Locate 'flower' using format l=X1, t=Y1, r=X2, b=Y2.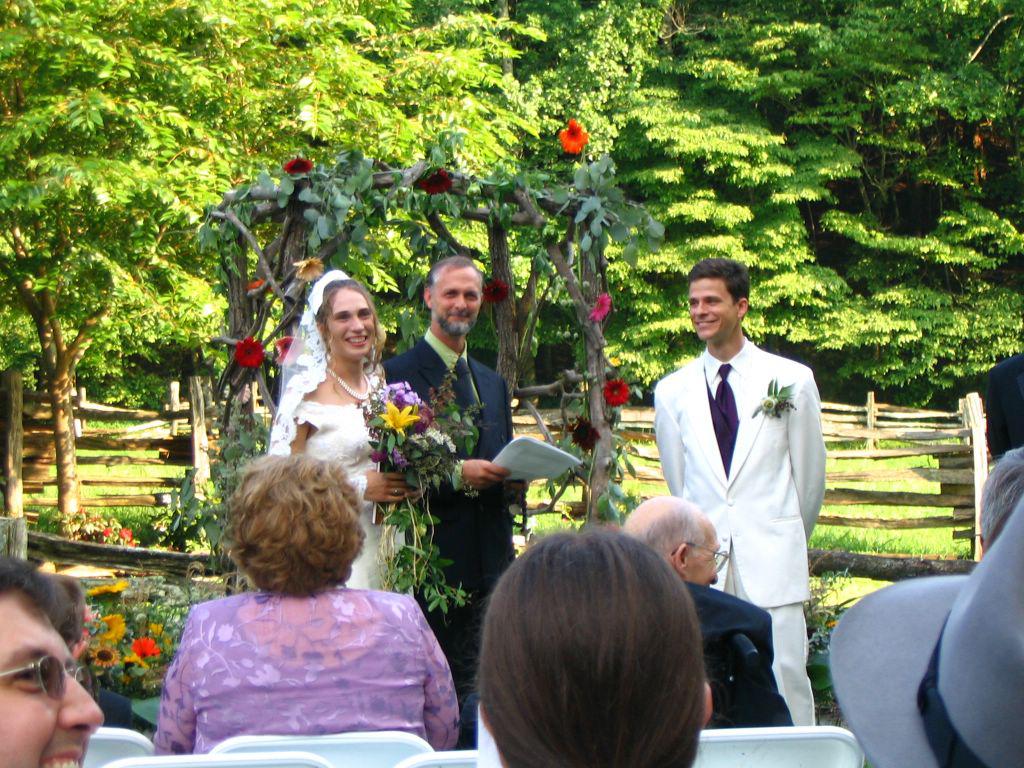
l=554, t=119, r=586, b=155.
